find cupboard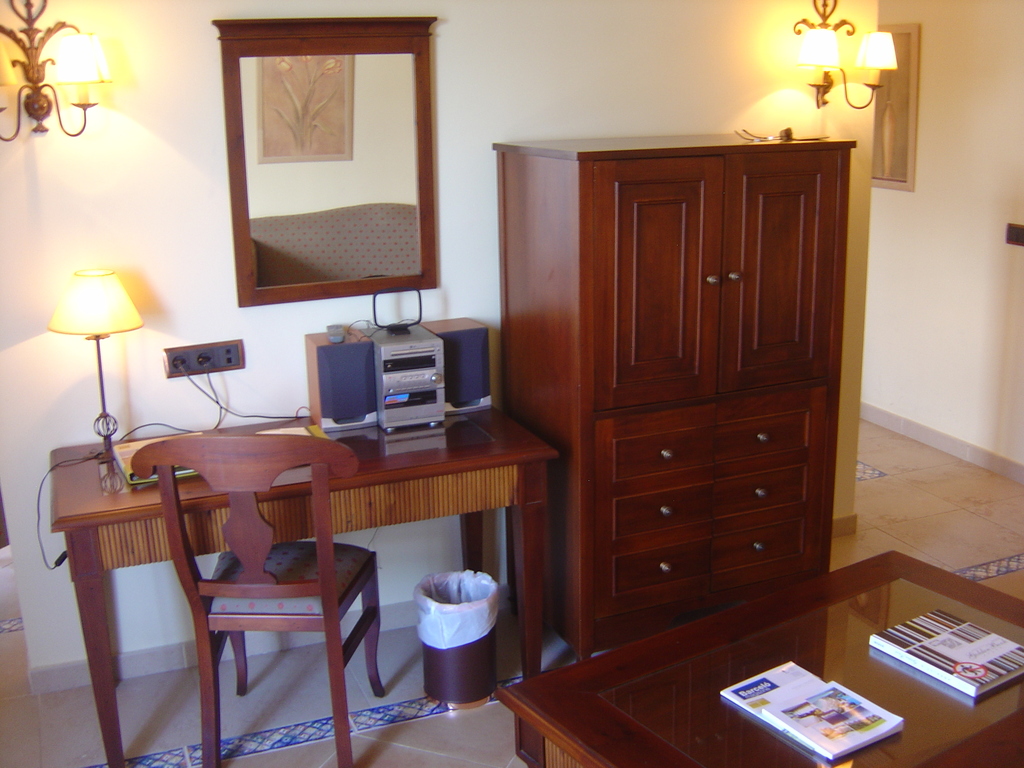
left=500, top=150, right=797, bottom=692
